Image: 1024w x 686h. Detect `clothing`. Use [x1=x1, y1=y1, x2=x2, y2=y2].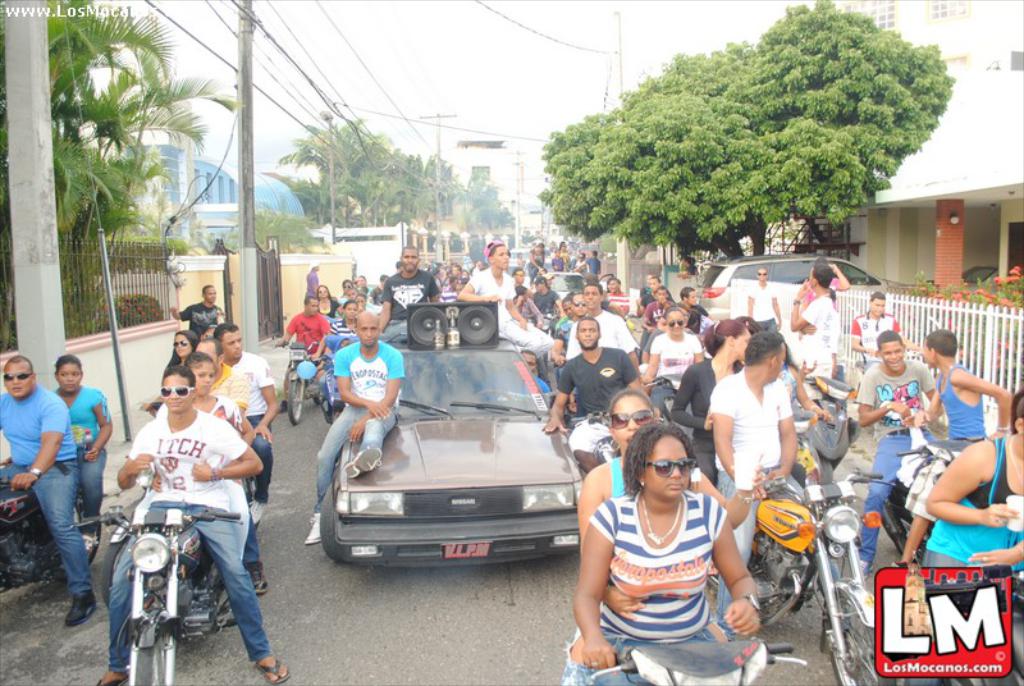
[x1=59, y1=390, x2=104, y2=538].
